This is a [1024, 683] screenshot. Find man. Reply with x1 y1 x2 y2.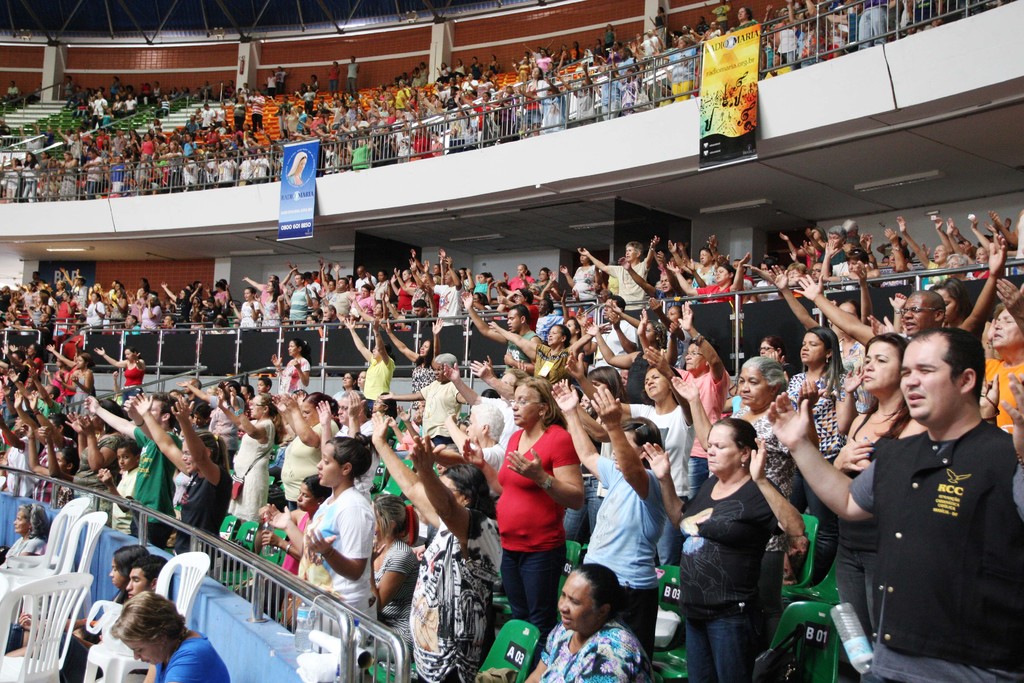
577 292 637 368.
